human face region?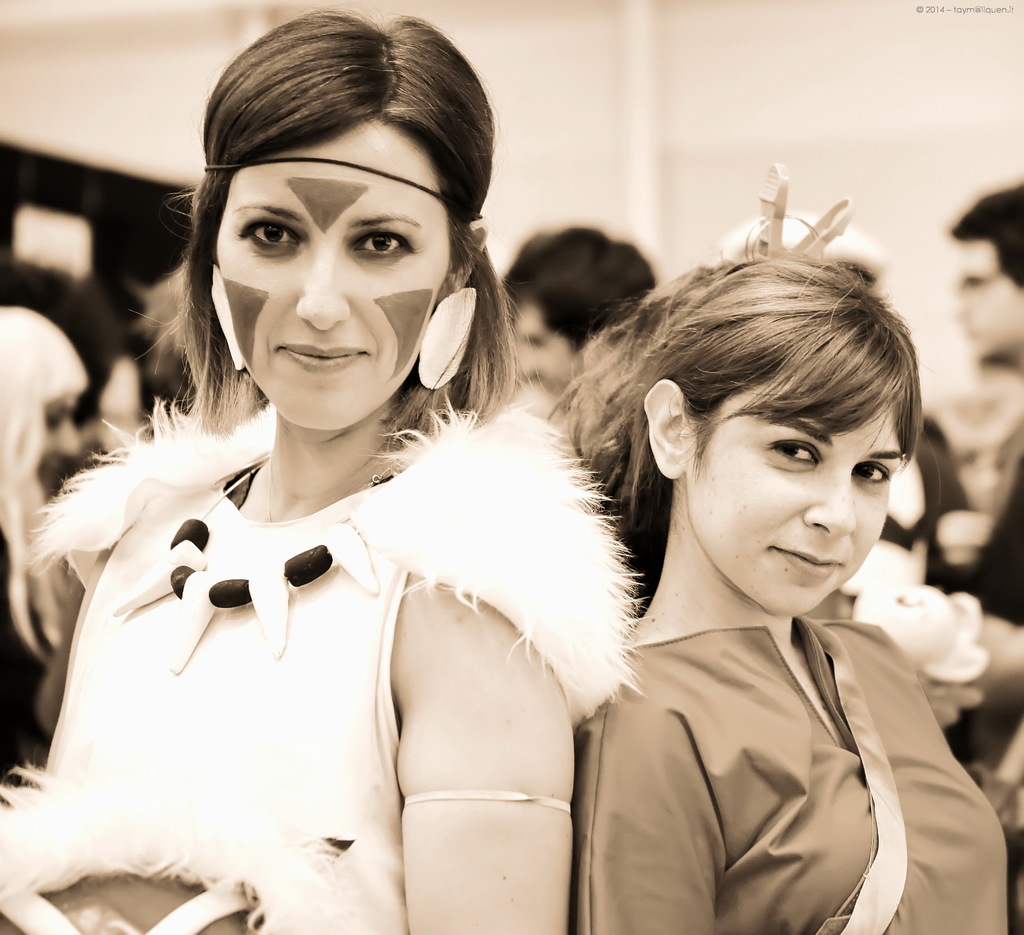
pyautogui.locateOnScreen(40, 403, 78, 486)
